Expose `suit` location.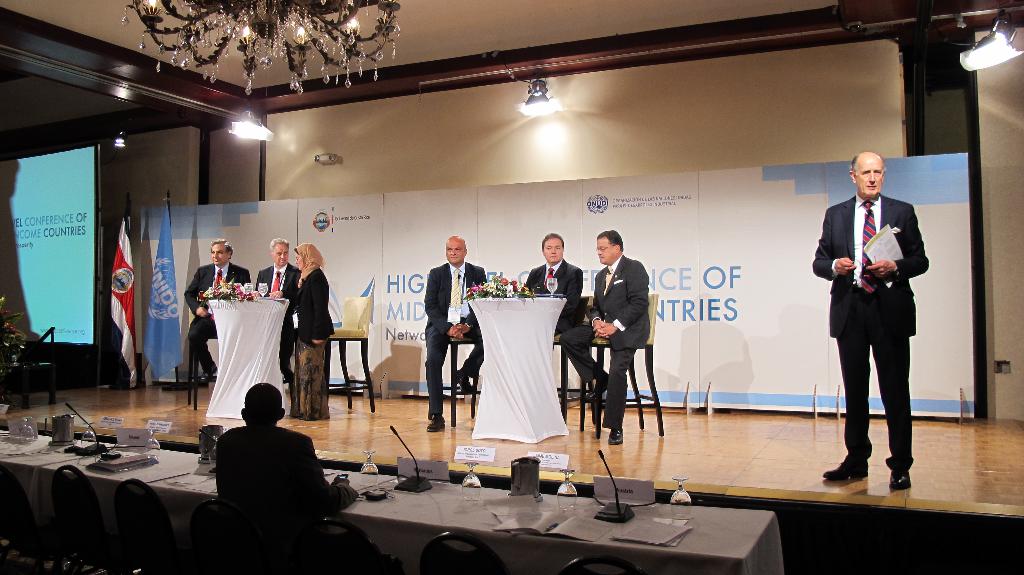
Exposed at (426,259,490,416).
